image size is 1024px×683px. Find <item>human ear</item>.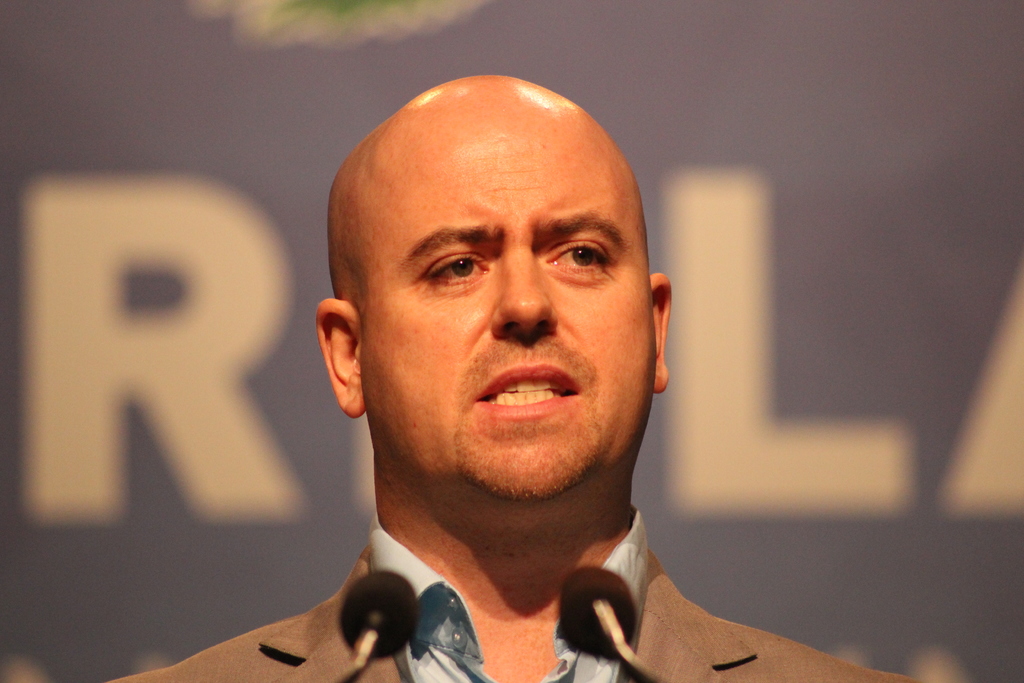
bbox=(312, 296, 362, 418).
